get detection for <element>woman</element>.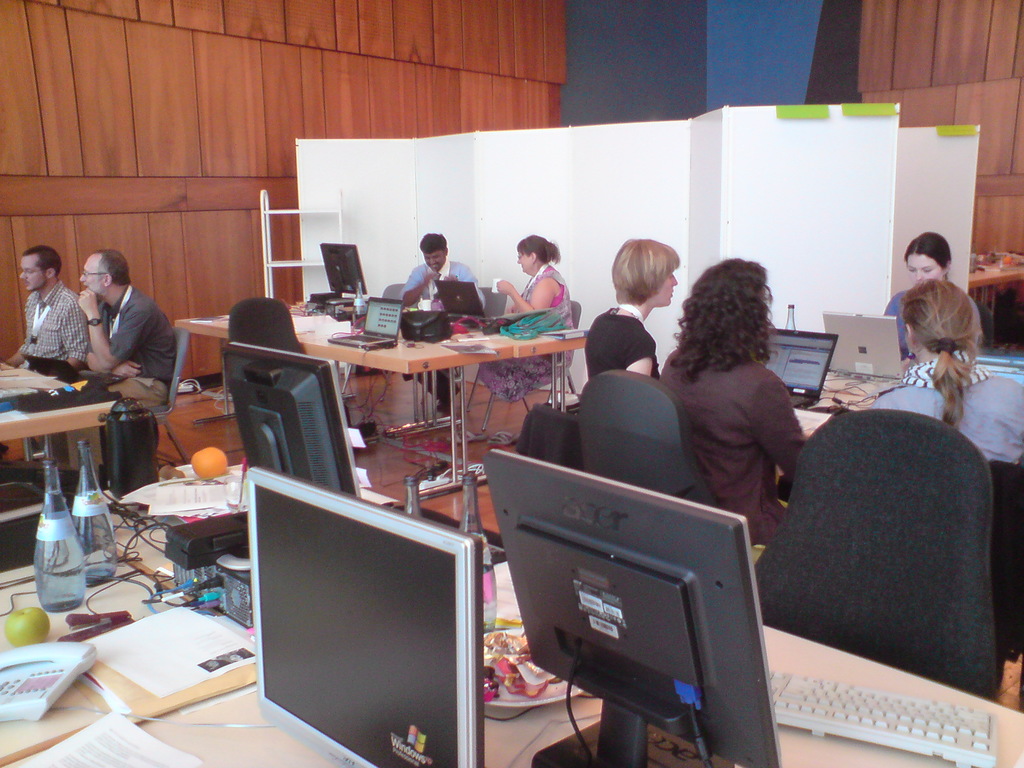
Detection: region(885, 228, 954, 356).
